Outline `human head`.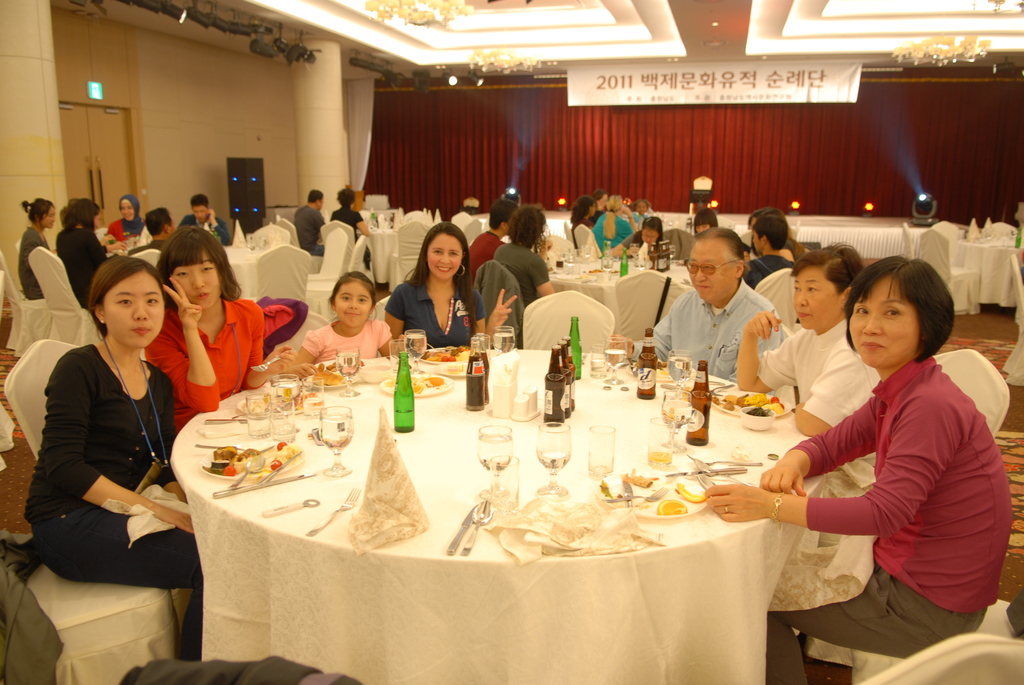
Outline: x1=692, y1=207, x2=720, y2=234.
